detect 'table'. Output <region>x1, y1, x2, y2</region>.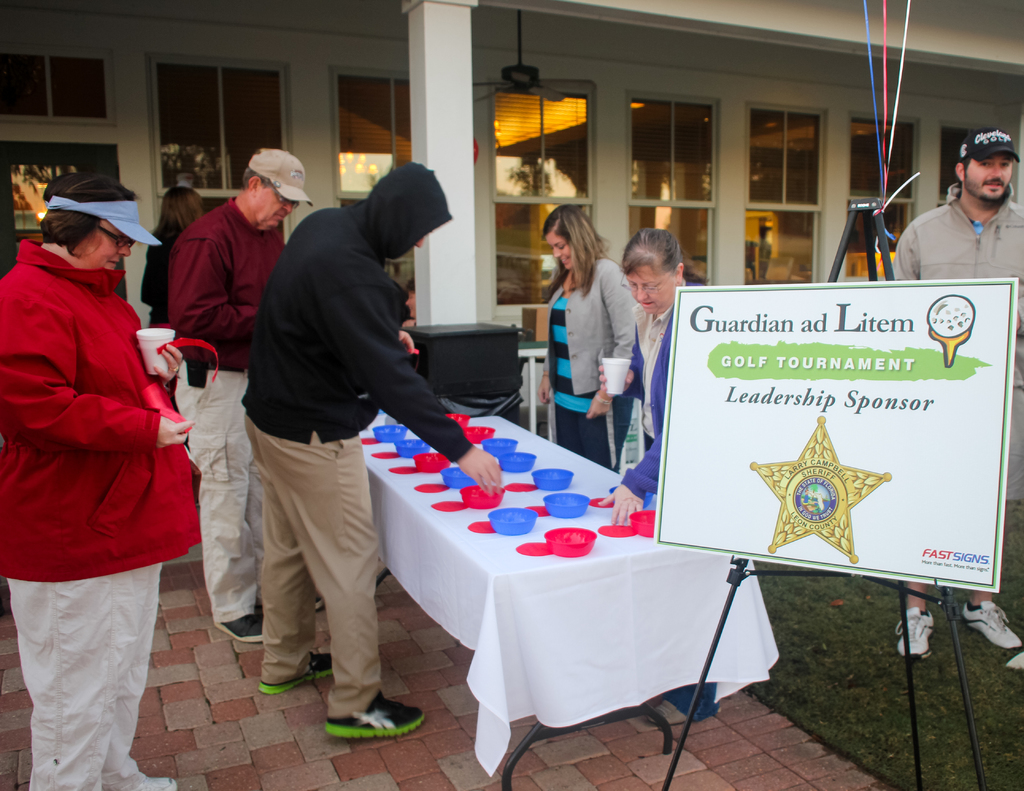
<region>351, 428, 765, 767</region>.
